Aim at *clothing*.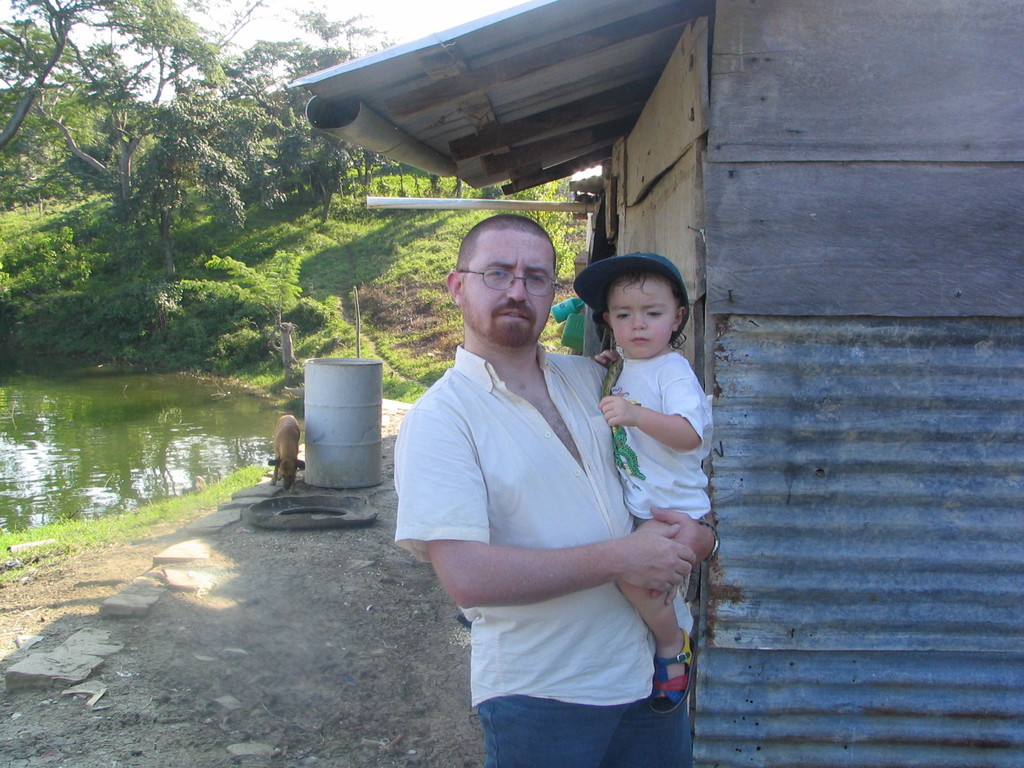
Aimed at bbox=[595, 334, 715, 555].
